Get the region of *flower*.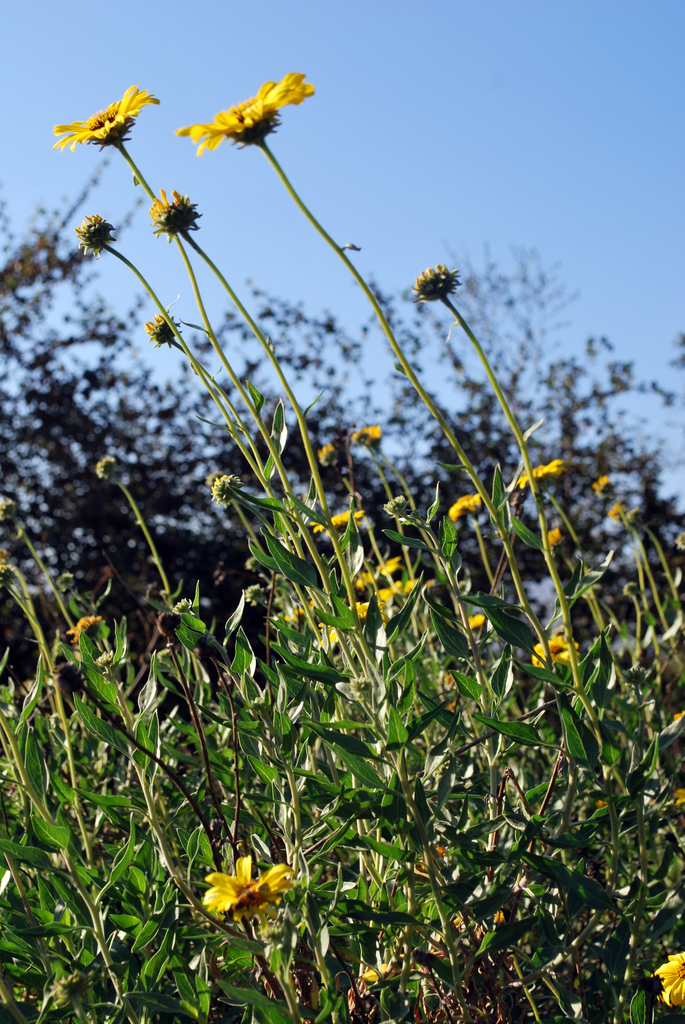
BBox(67, 615, 100, 645).
